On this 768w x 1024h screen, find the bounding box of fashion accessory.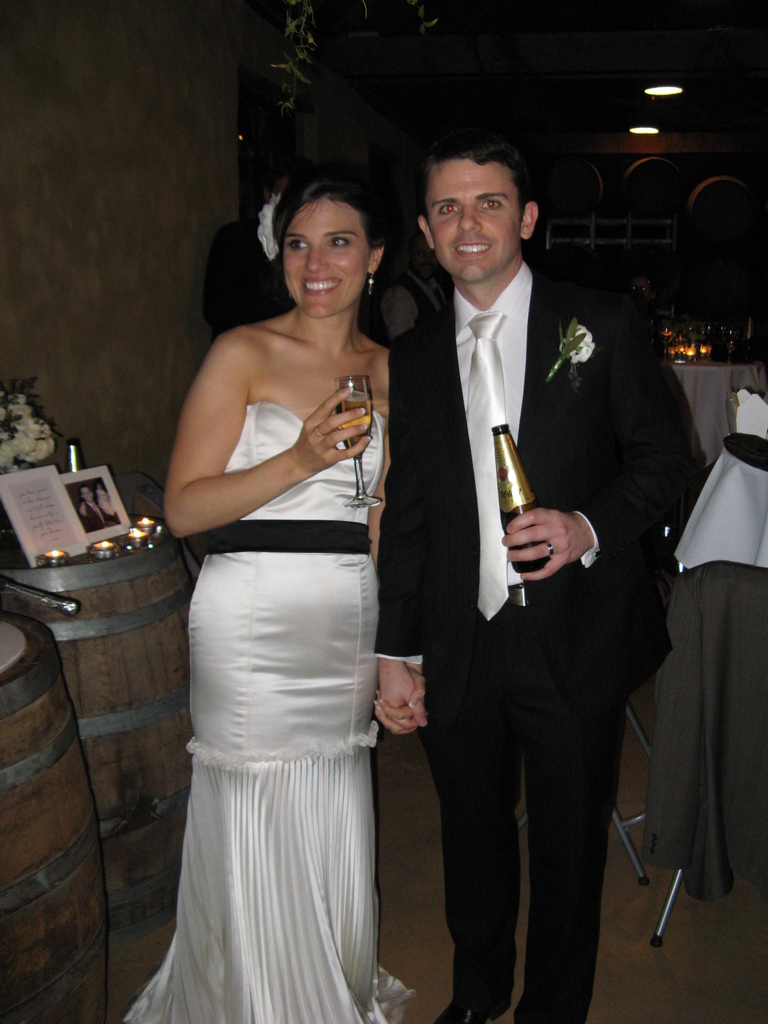
Bounding box: (371, 273, 373, 300).
